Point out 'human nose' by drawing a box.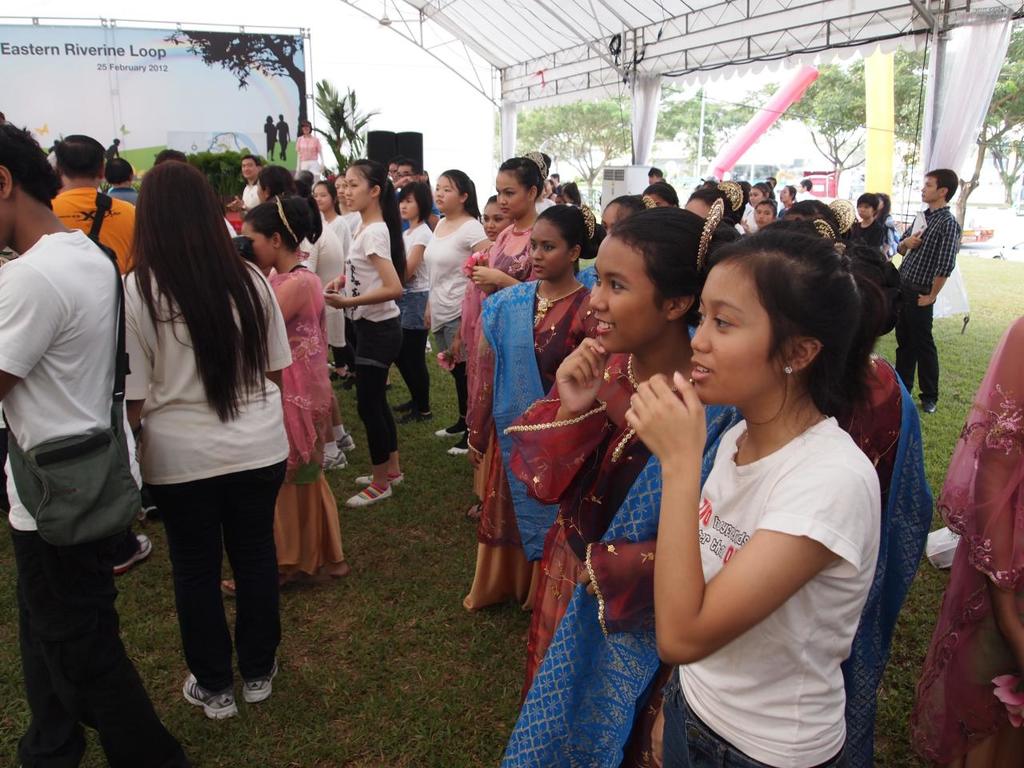
Rect(589, 286, 607, 310).
